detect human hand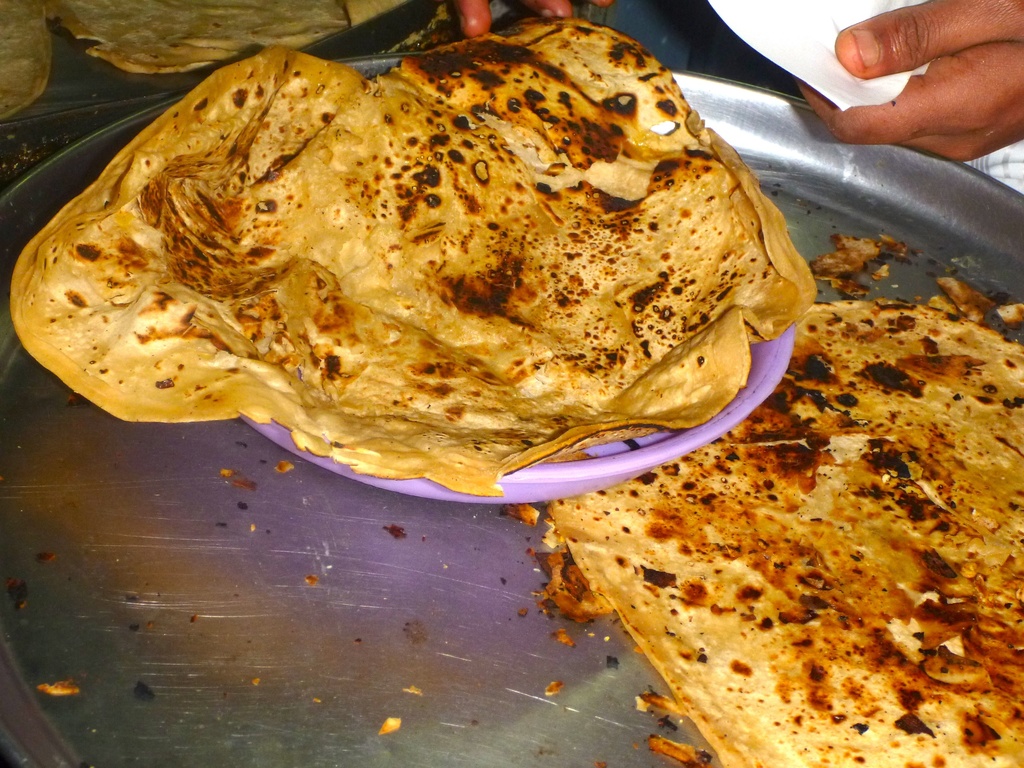
bbox=(844, 0, 1023, 143)
